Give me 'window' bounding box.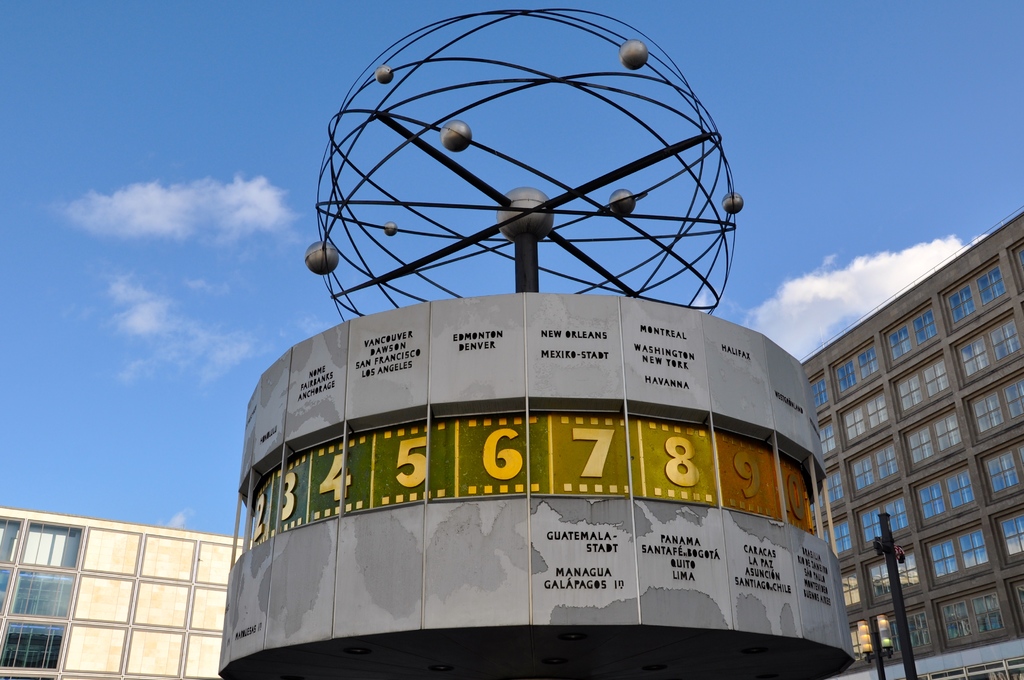
[845, 402, 867, 438].
